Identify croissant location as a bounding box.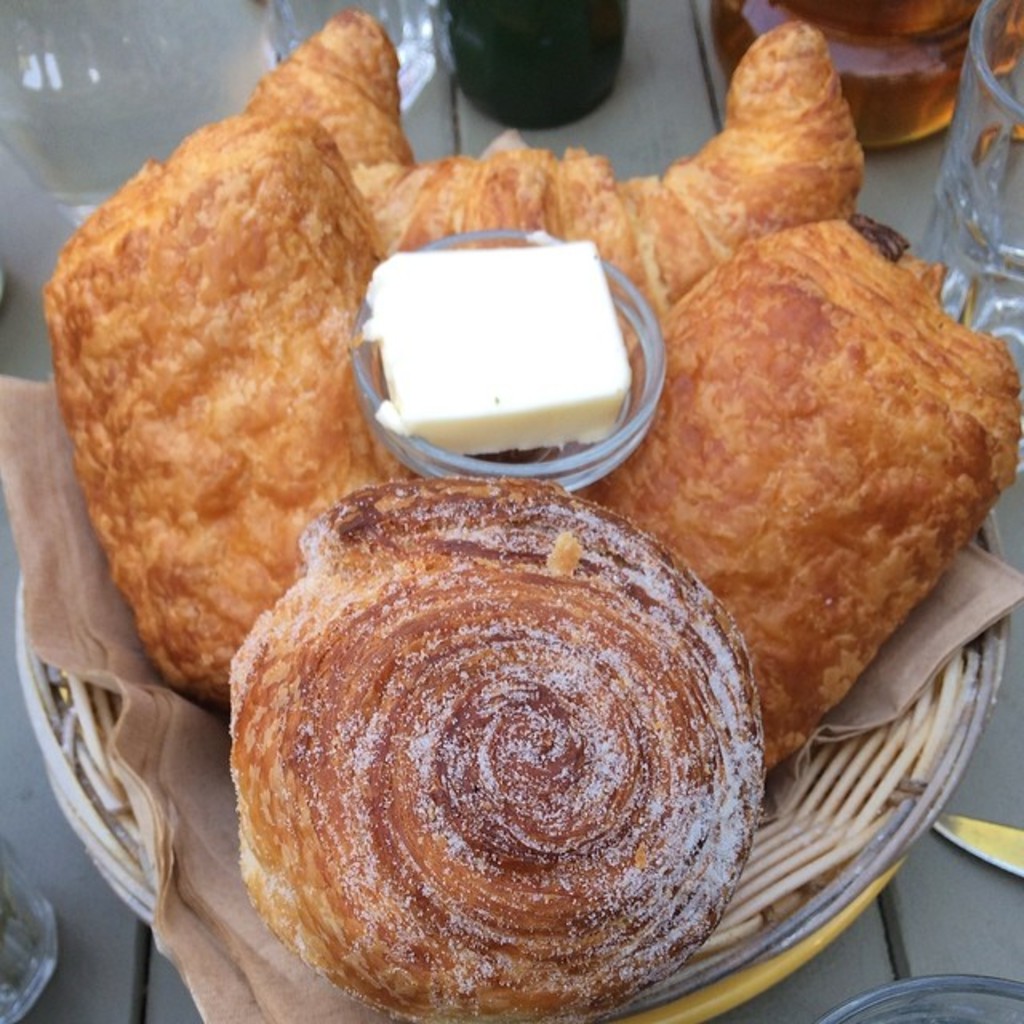
[x1=246, y1=11, x2=866, y2=350].
